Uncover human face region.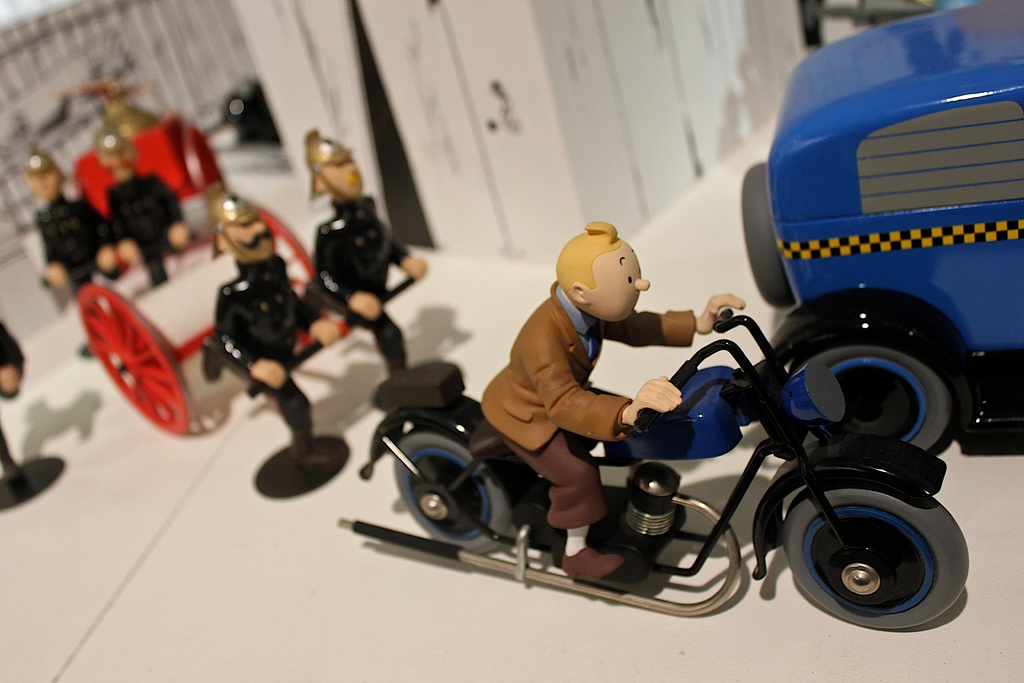
Uncovered: (x1=321, y1=152, x2=364, y2=202).
